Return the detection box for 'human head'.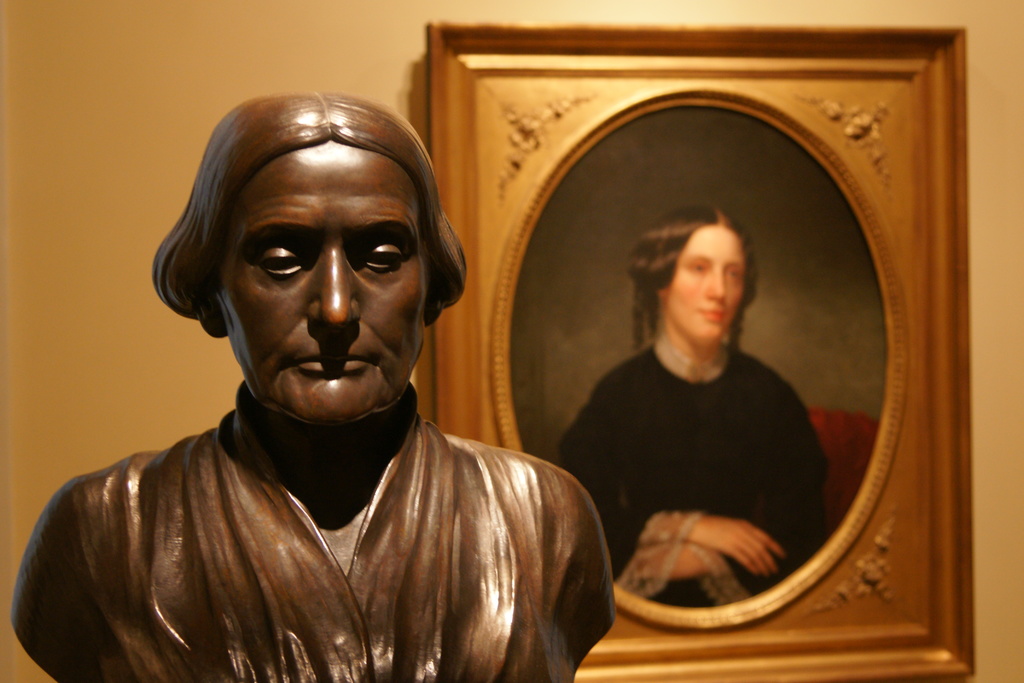
[x1=169, y1=100, x2=458, y2=446].
